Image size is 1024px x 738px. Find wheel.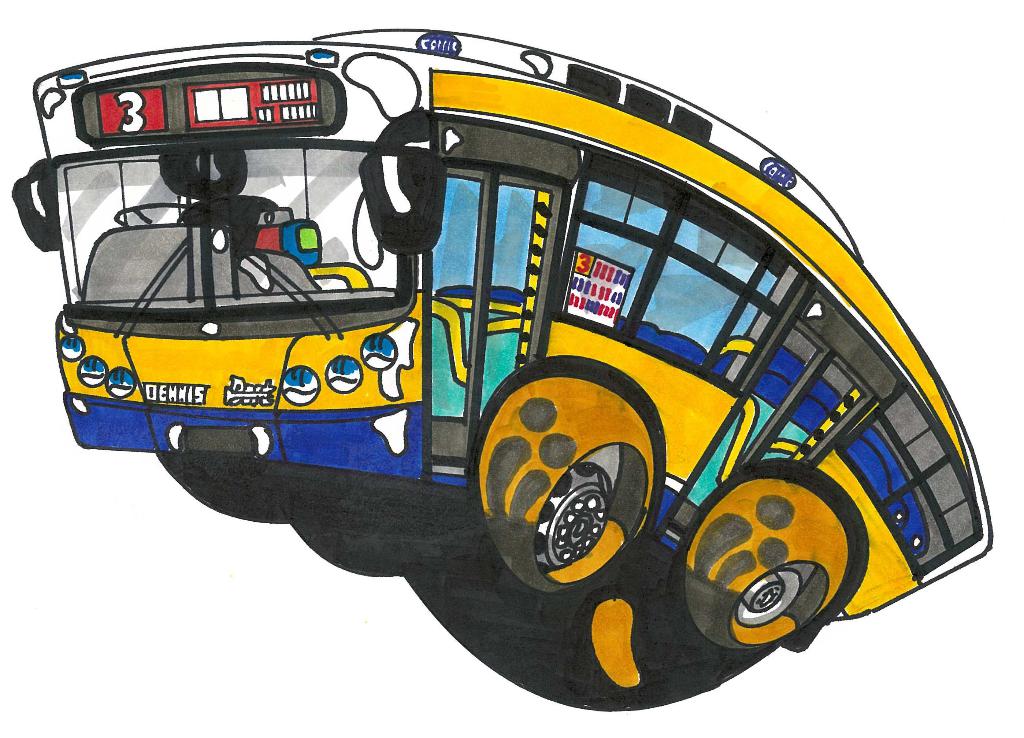
crop(725, 563, 831, 643).
